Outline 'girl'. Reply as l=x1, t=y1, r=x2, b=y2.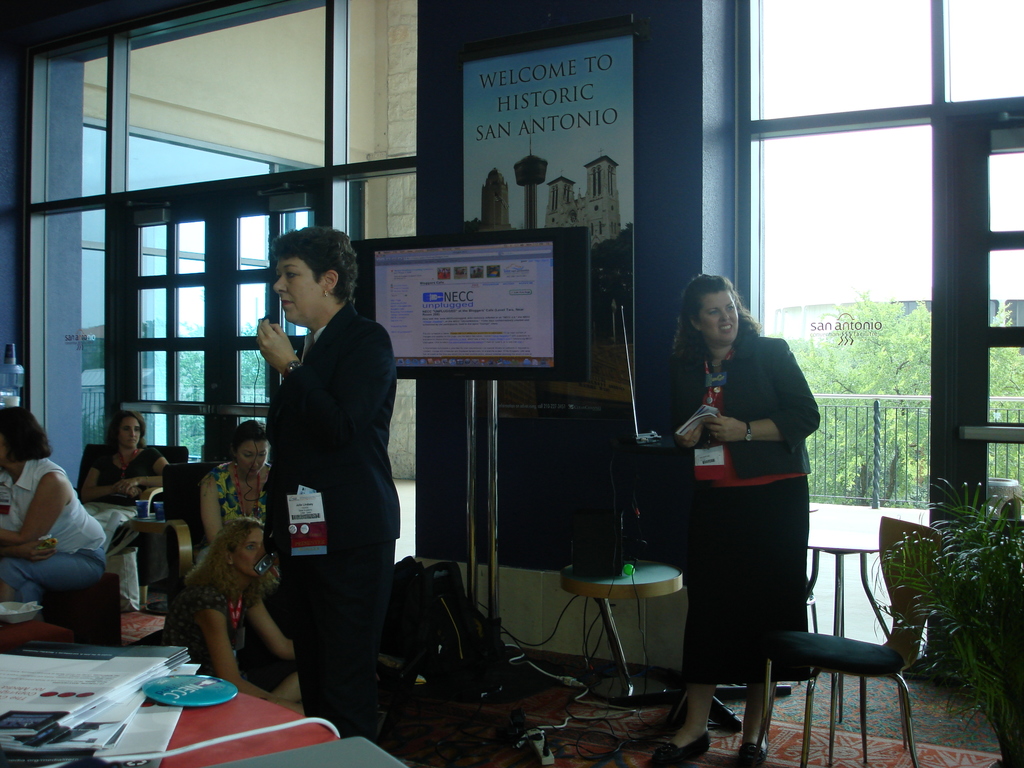
l=0, t=396, r=116, b=623.
